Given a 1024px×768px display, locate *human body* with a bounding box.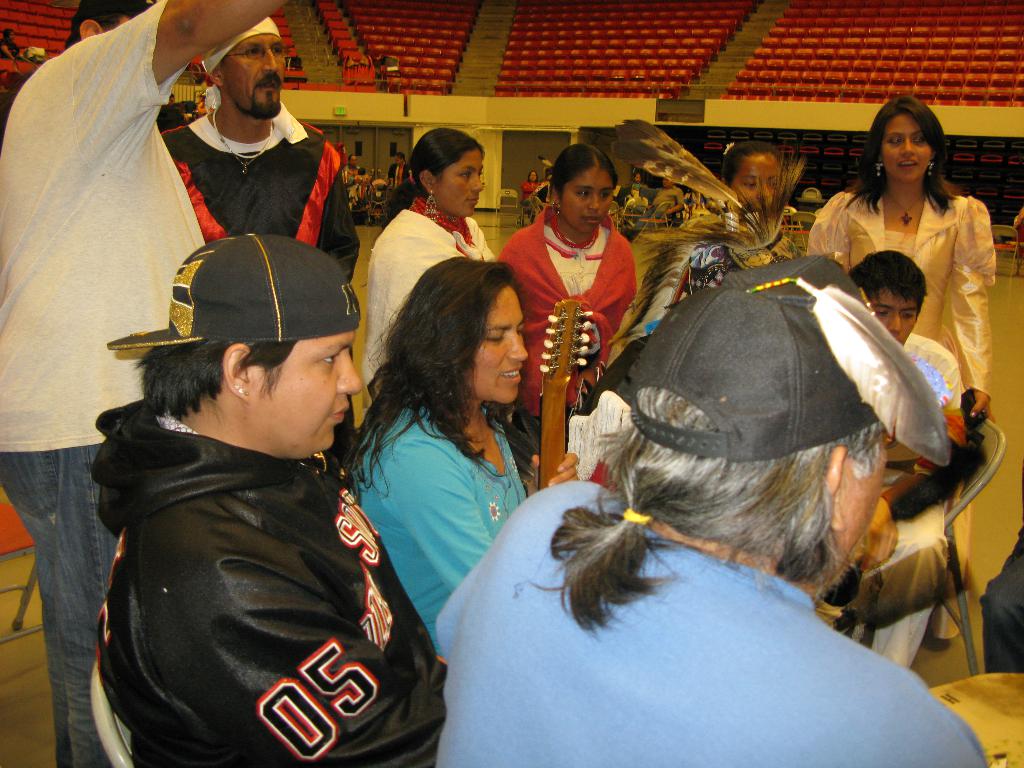
Located: box(78, 216, 446, 766).
